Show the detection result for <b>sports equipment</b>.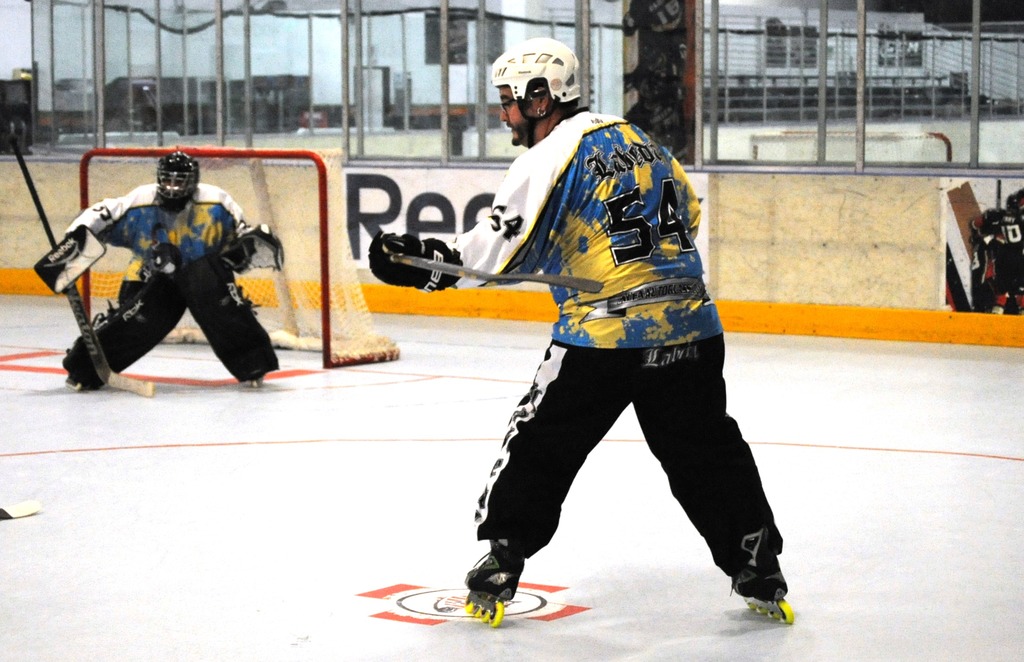
<bbox>392, 255, 606, 294</bbox>.
